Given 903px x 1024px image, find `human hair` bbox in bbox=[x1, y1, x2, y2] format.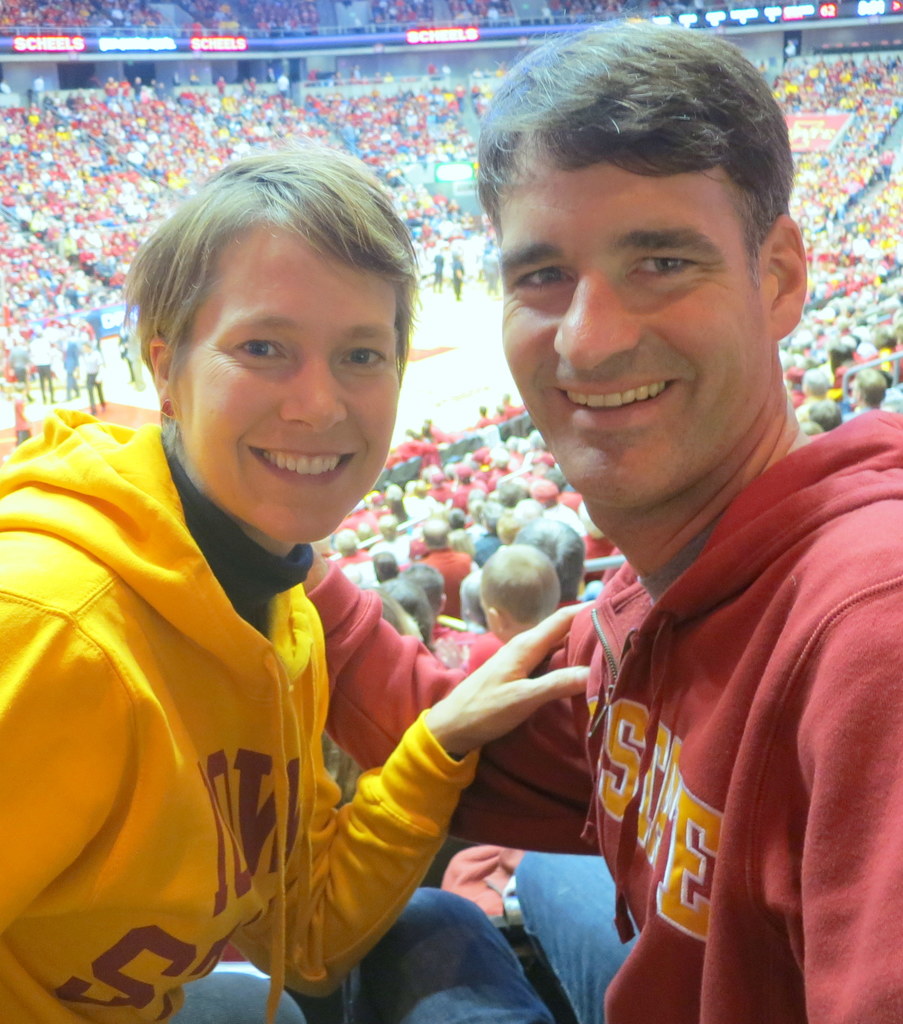
bbox=[484, 26, 804, 308].
